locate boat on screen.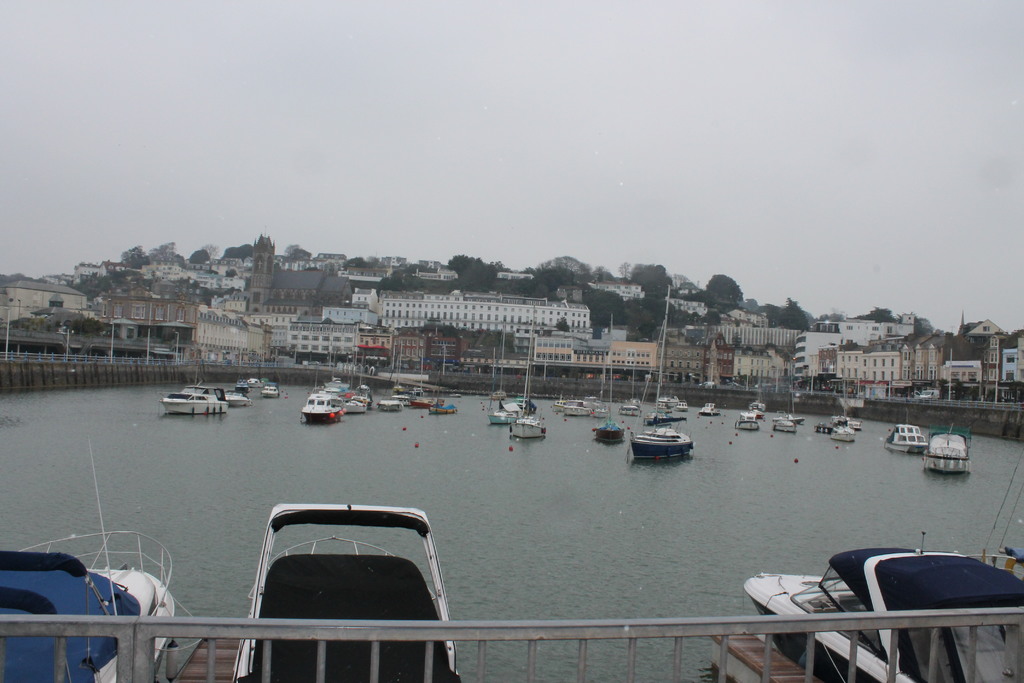
On screen at BBox(826, 422, 859, 440).
